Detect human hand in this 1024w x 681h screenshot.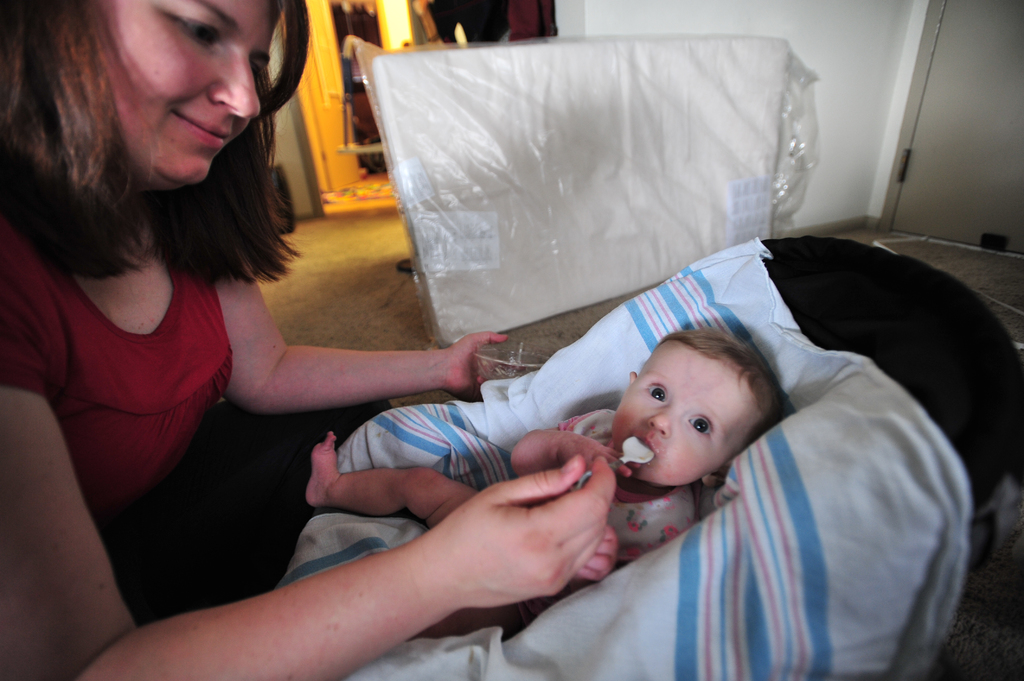
Detection: <bbox>574, 523, 623, 587</bbox>.
